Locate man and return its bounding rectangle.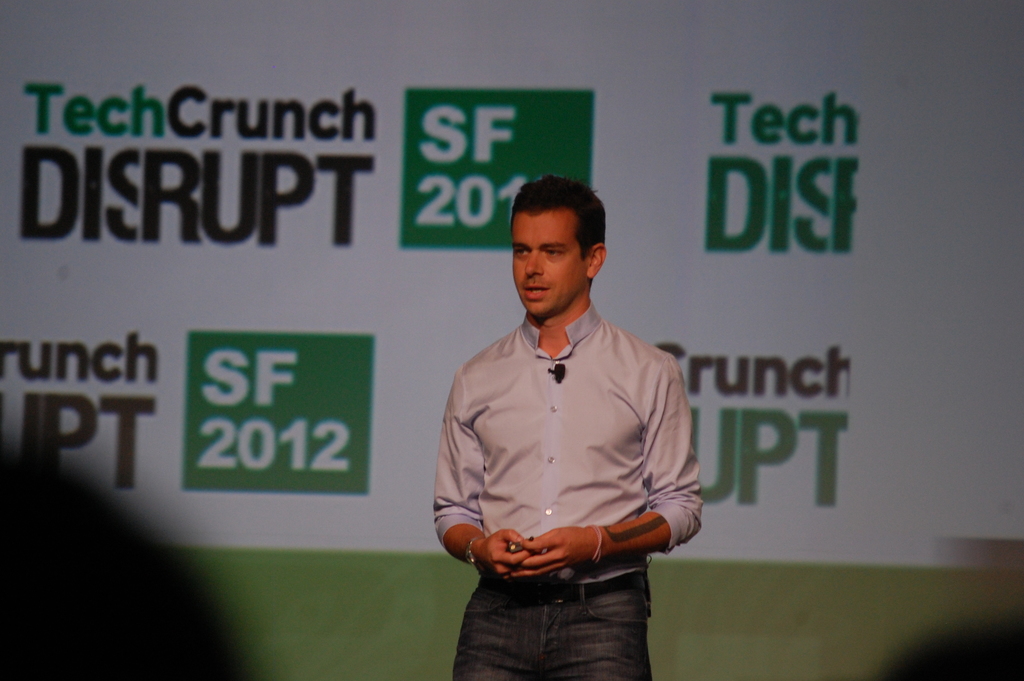
locate(428, 176, 705, 680).
